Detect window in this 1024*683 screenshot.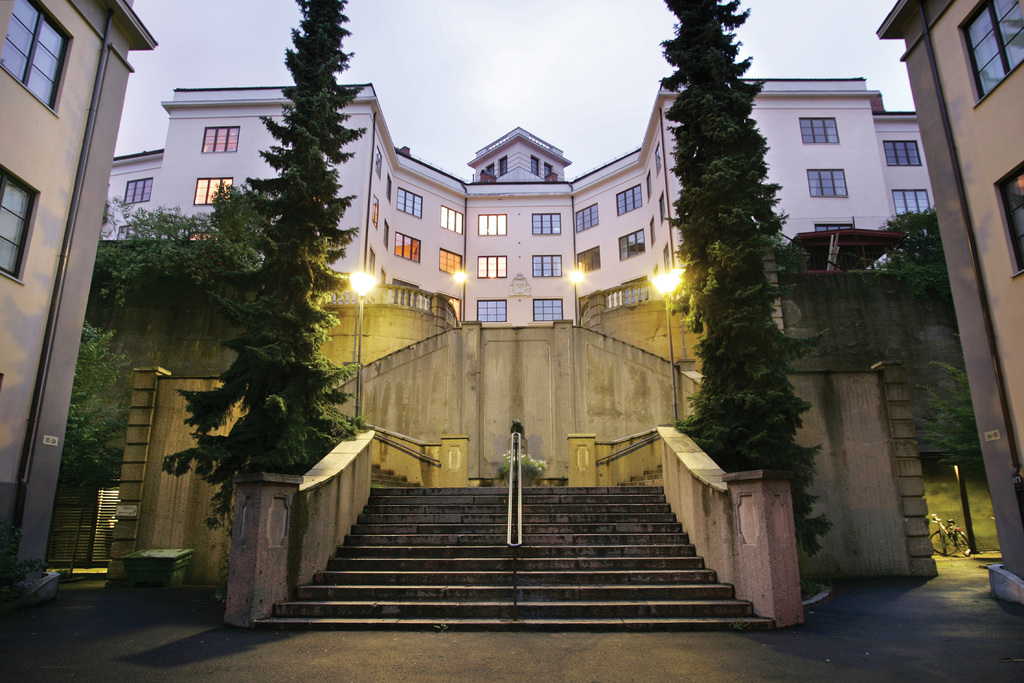
Detection: left=438, top=250, right=461, bottom=276.
